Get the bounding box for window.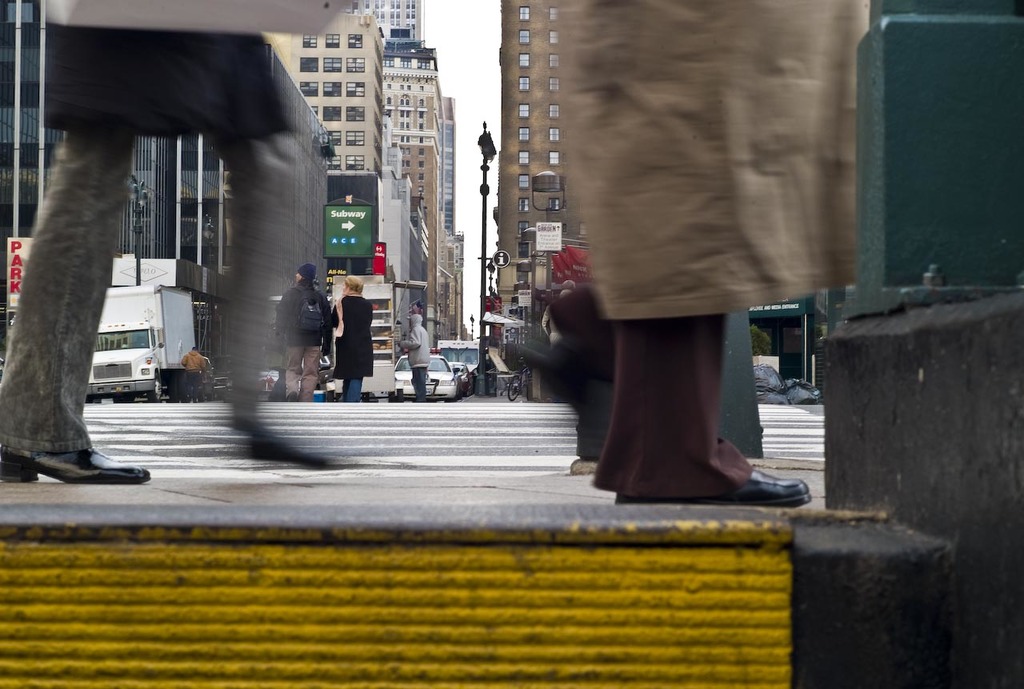
left=406, top=158, right=410, bottom=167.
